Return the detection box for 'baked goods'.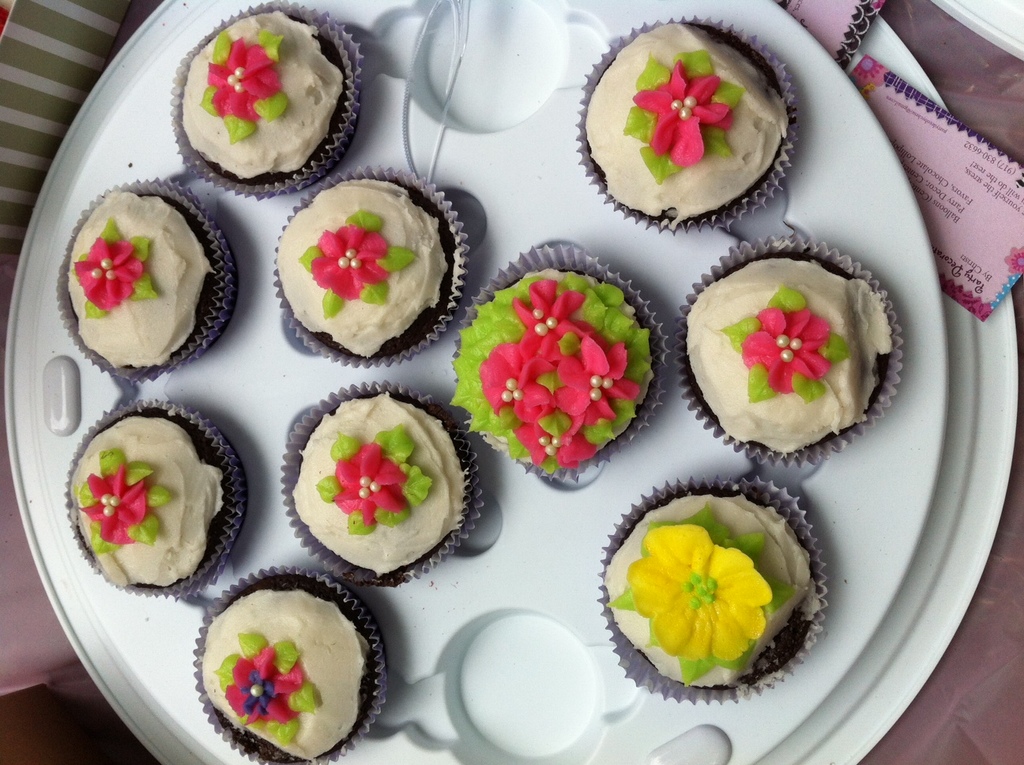
pyautogui.locateOnScreen(194, 570, 388, 764).
